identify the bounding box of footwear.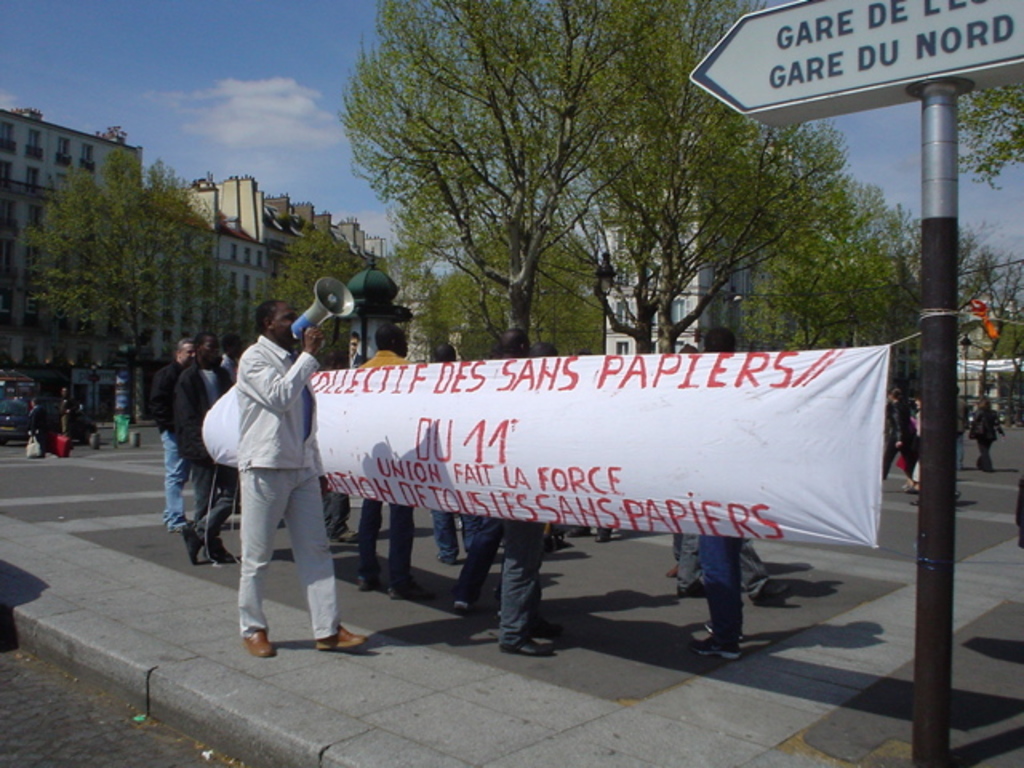
crop(518, 614, 557, 635).
